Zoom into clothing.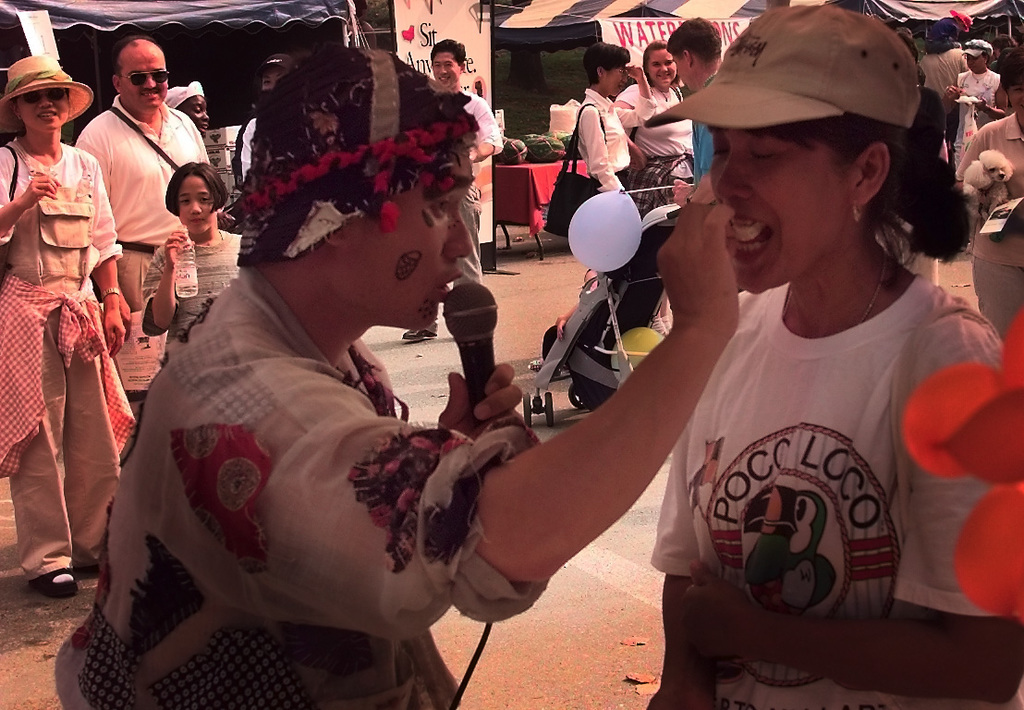
Zoom target: {"x1": 679, "y1": 78, "x2": 726, "y2": 230}.
